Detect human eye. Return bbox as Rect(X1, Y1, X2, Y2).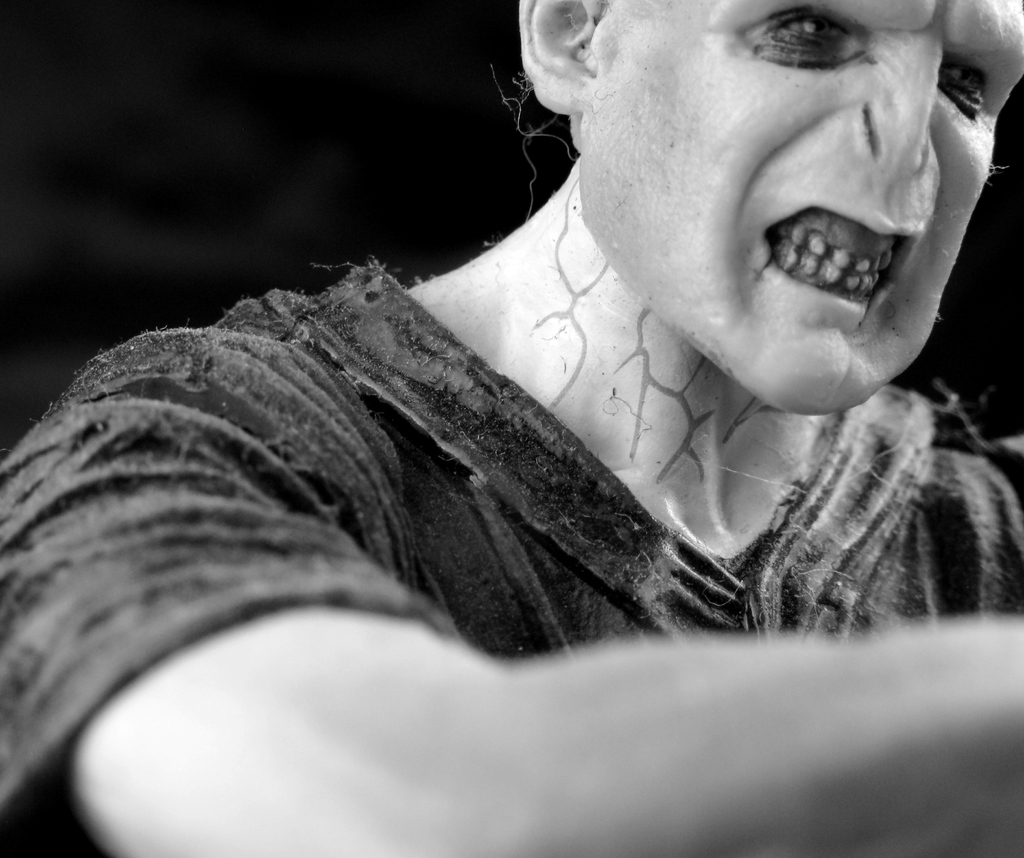
Rect(943, 50, 987, 122).
